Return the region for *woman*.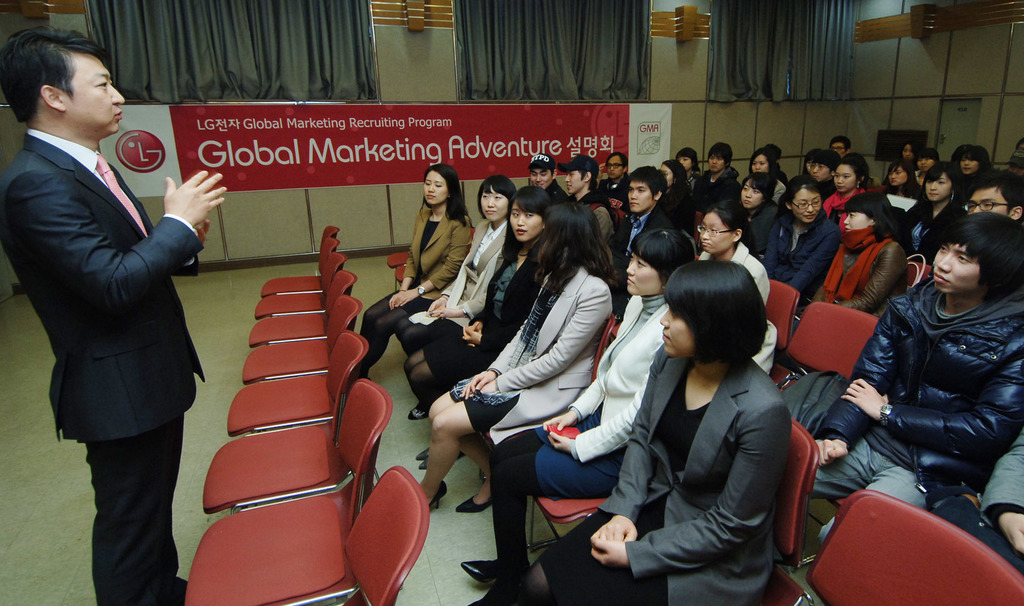
{"left": 824, "top": 156, "right": 874, "bottom": 216}.
